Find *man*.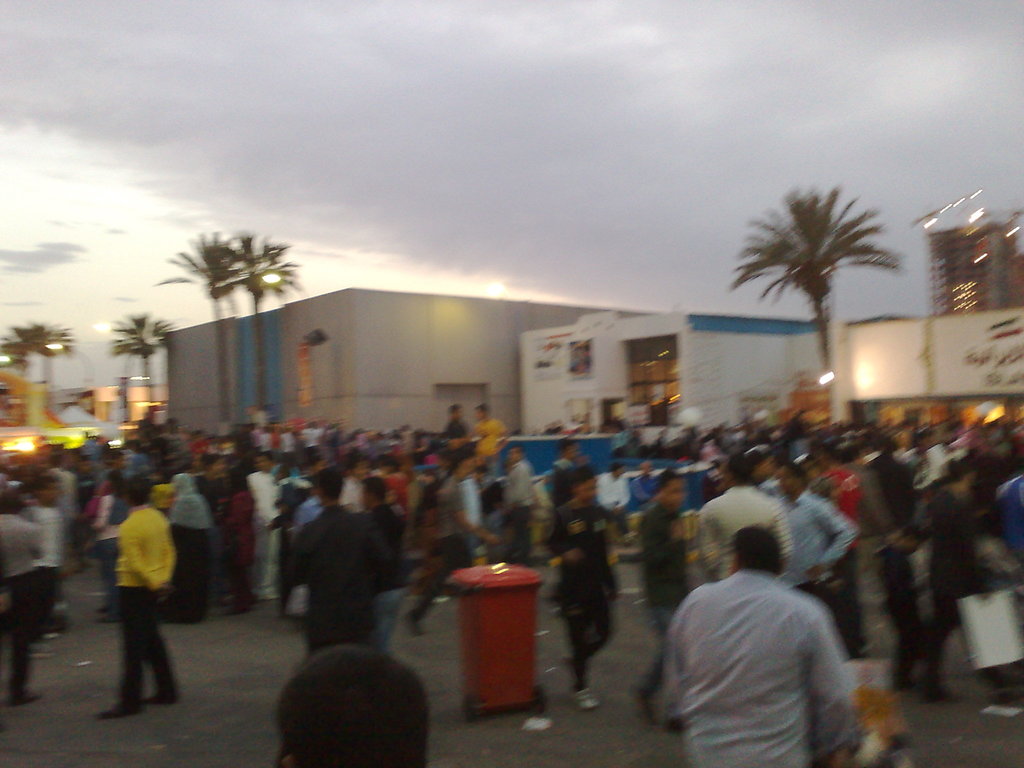
detection(700, 456, 787, 588).
